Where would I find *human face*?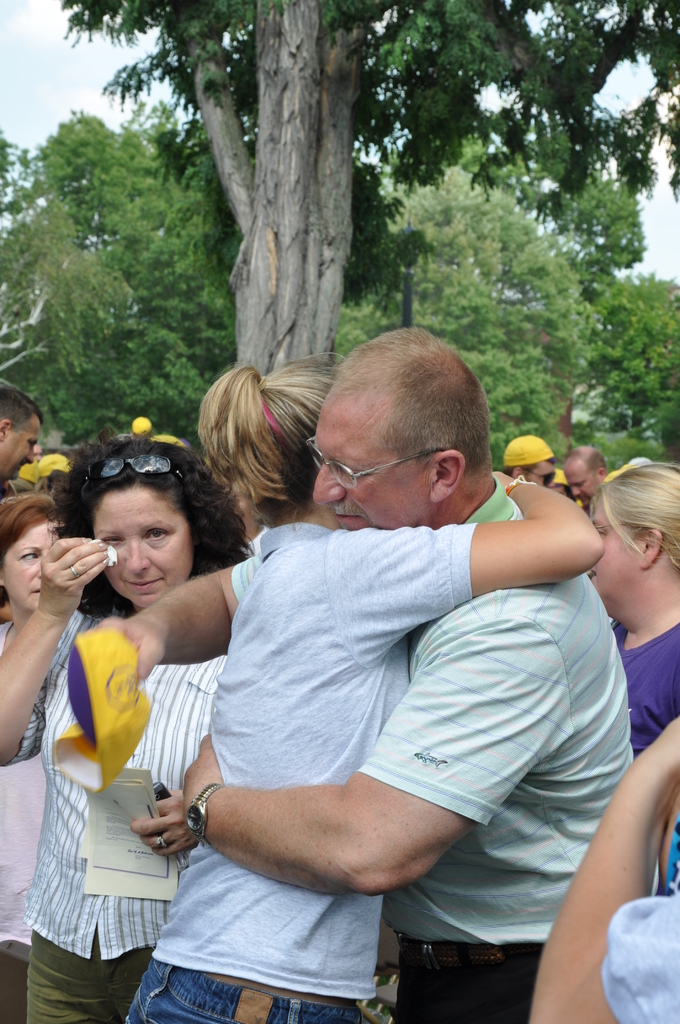
At bbox=(316, 384, 428, 529).
